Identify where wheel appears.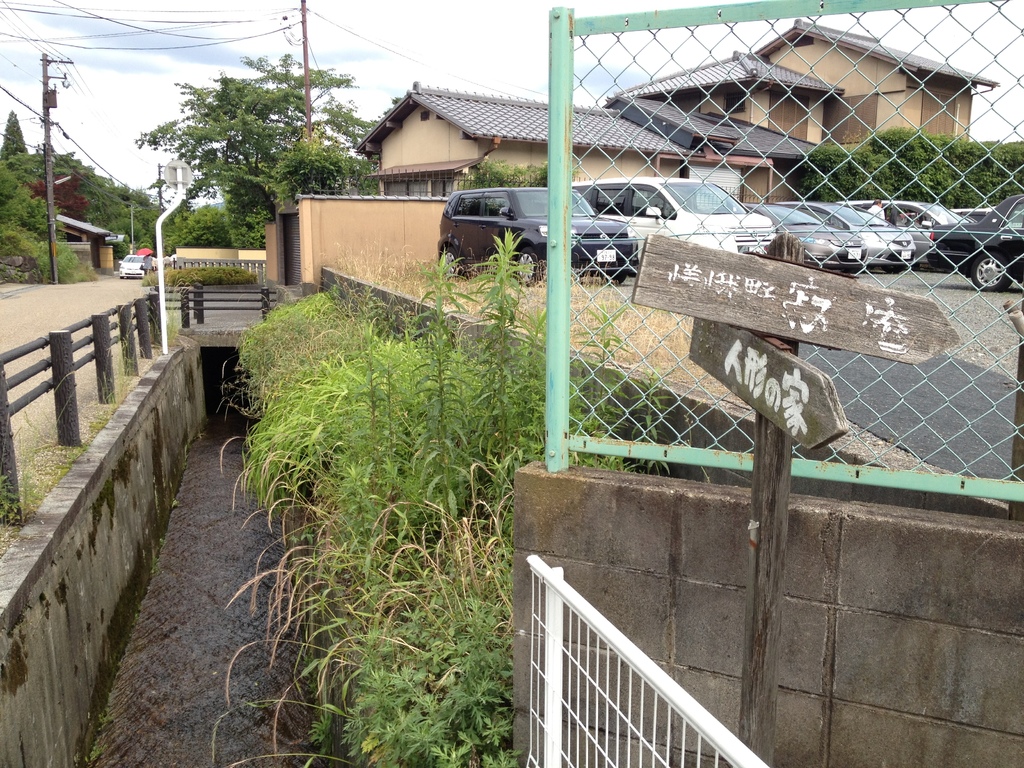
Appears at {"x1": 440, "y1": 247, "x2": 460, "y2": 279}.
